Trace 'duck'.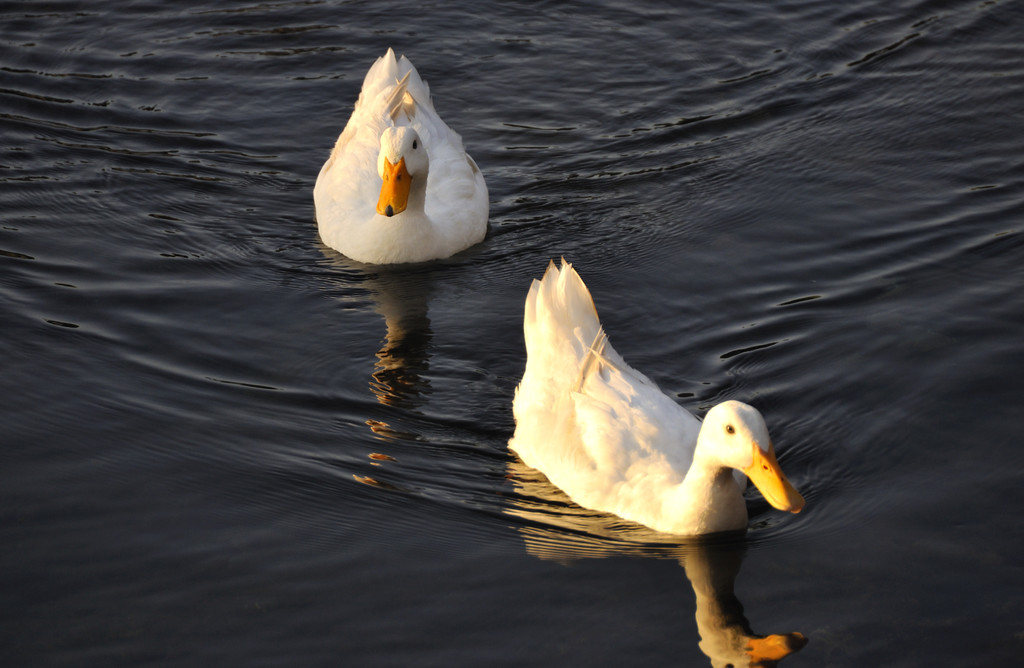
Traced to x1=516, y1=256, x2=809, y2=569.
